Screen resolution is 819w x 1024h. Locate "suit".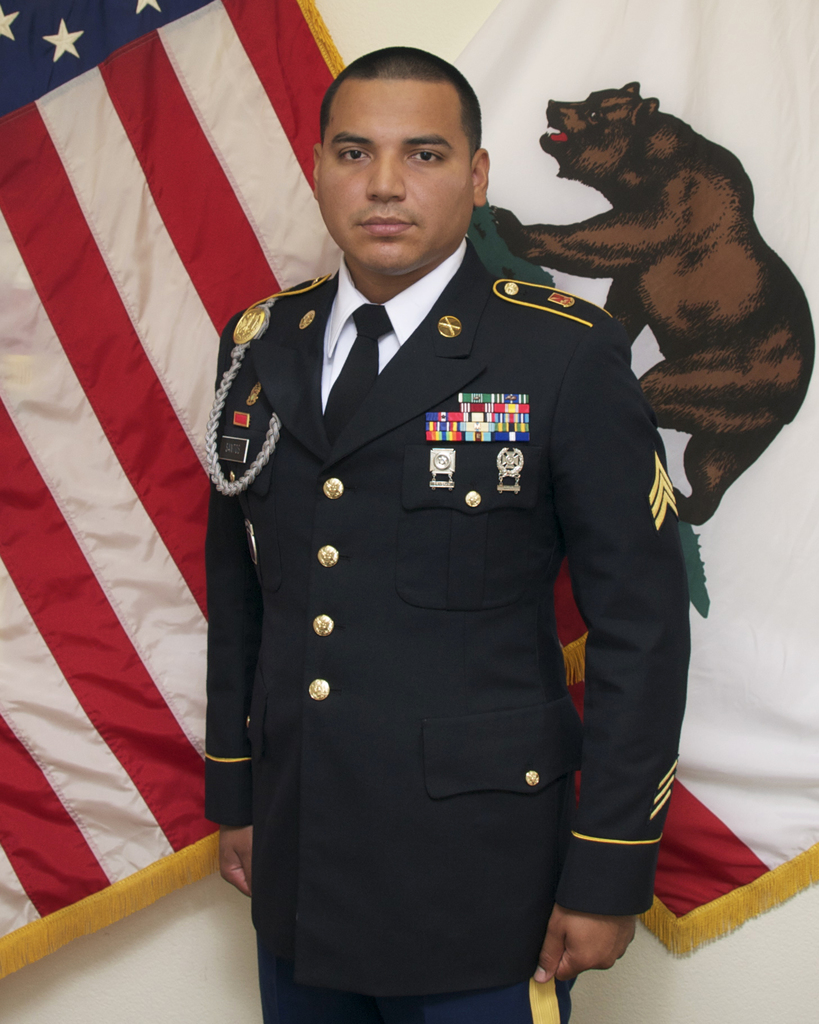
184 209 683 1023.
